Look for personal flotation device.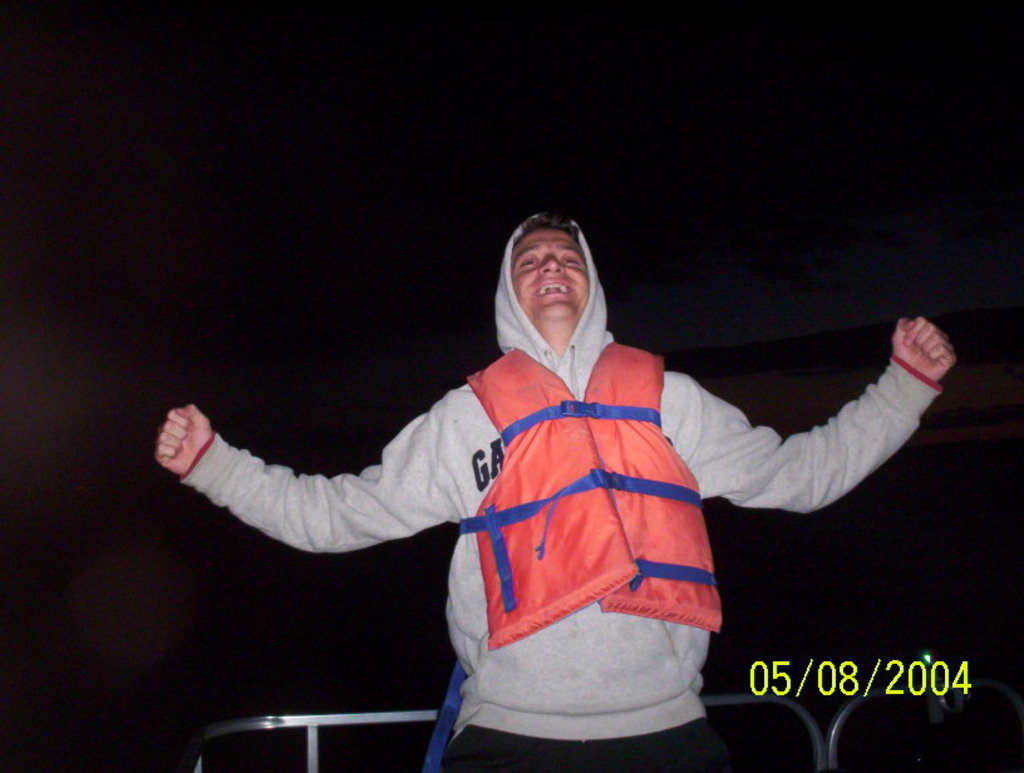
Found: [488,341,728,651].
